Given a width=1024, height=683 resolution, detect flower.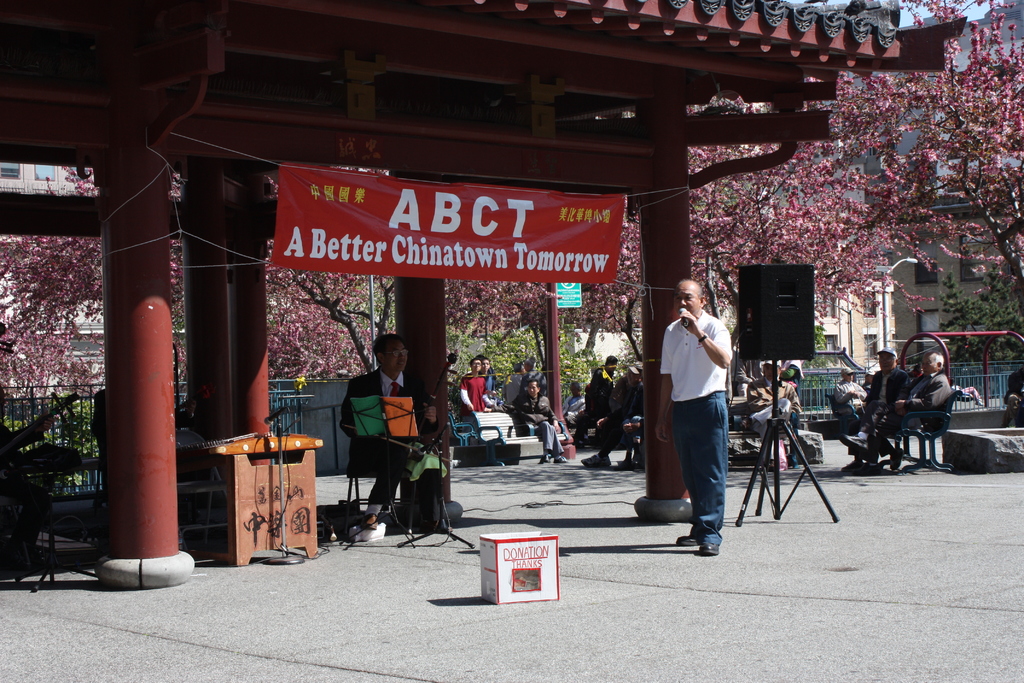
pyautogui.locateOnScreen(930, 153, 936, 160).
